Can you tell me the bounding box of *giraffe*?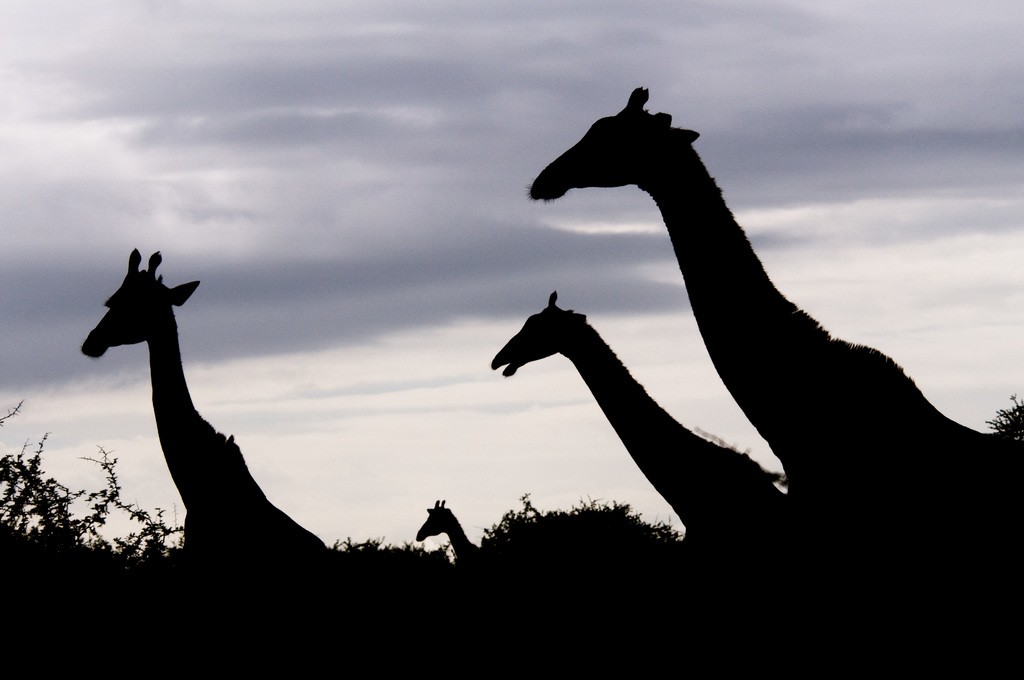
l=409, t=498, r=502, b=572.
